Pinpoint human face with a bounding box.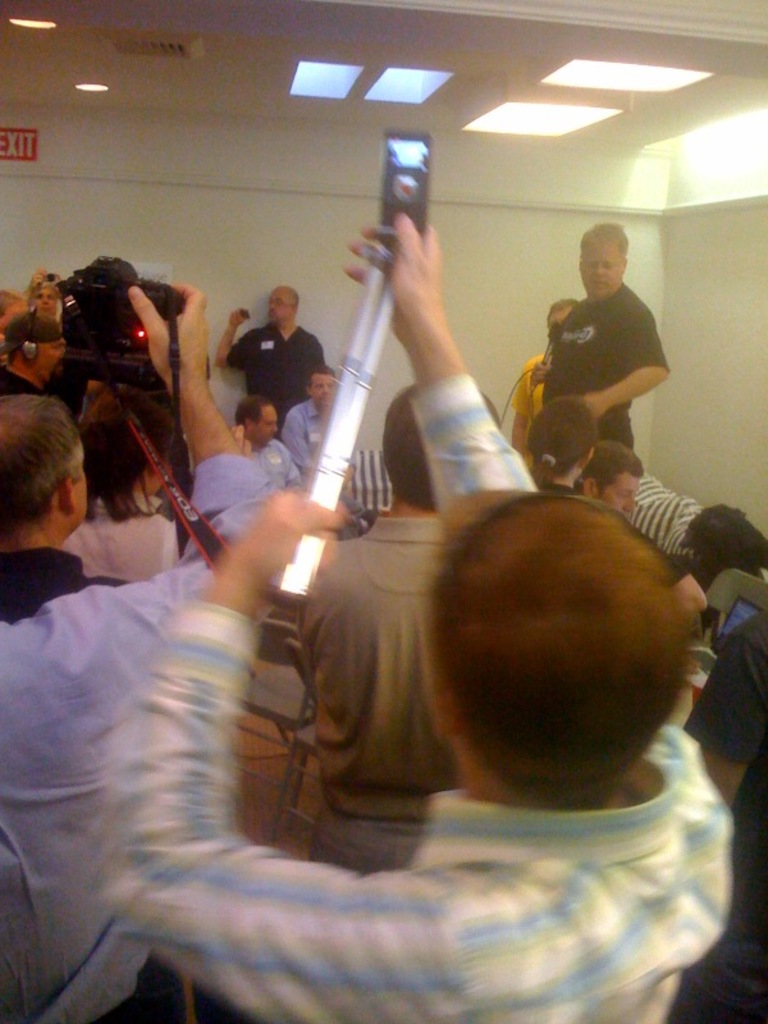
bbox(616, 477, 639, 508).
